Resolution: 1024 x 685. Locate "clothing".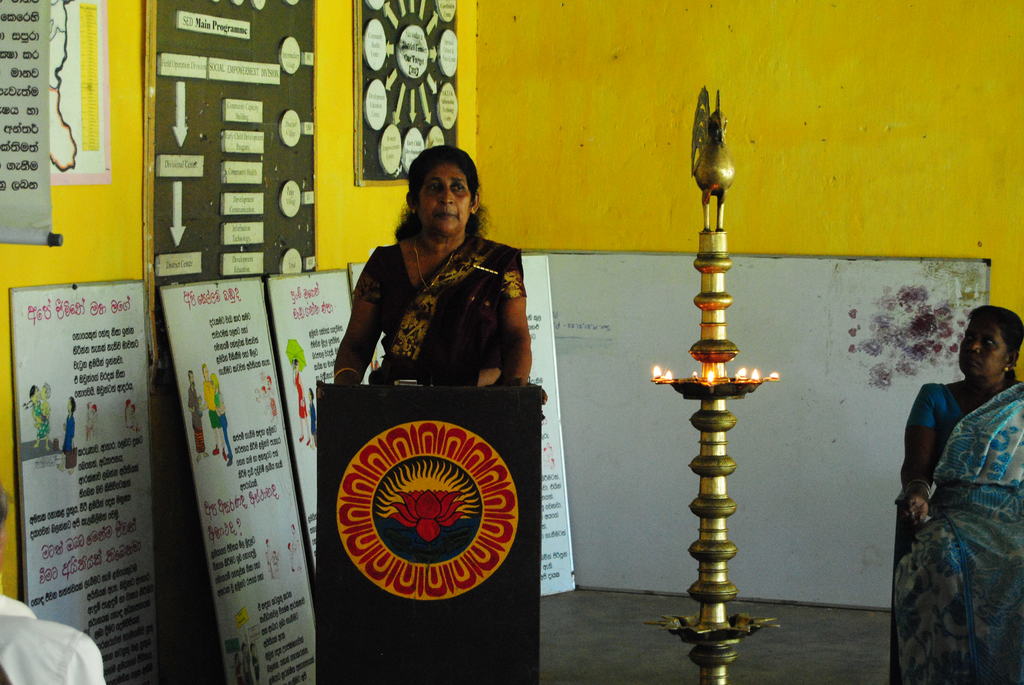
0 610 107 684.
